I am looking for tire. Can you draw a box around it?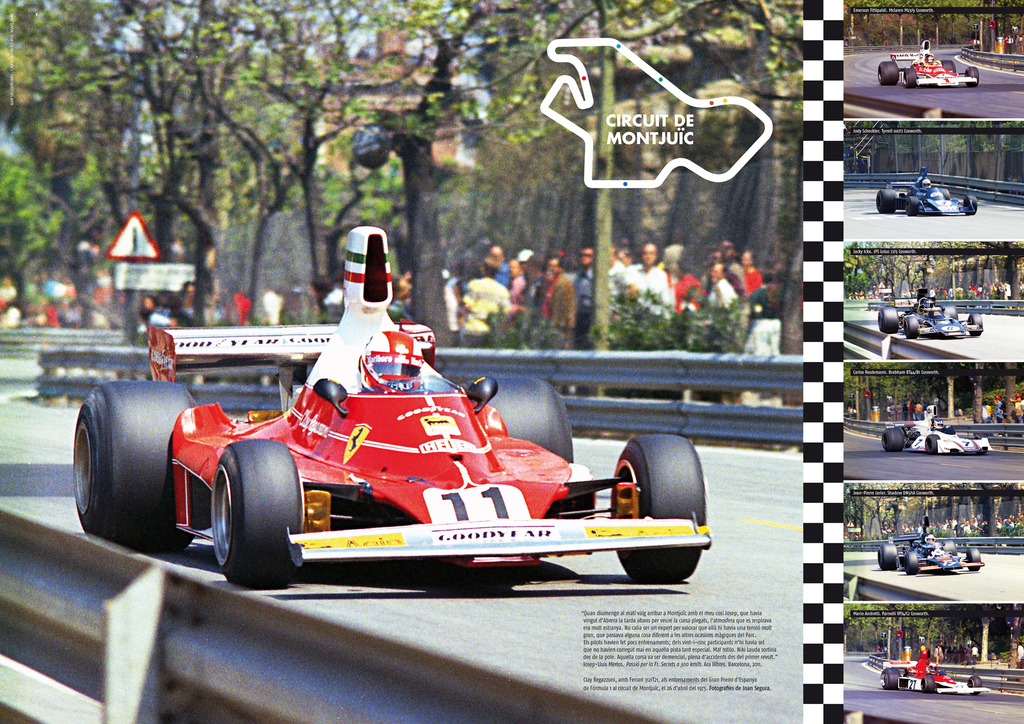
Sure, the bounding box is BBox(903, 69, 916, 90).
